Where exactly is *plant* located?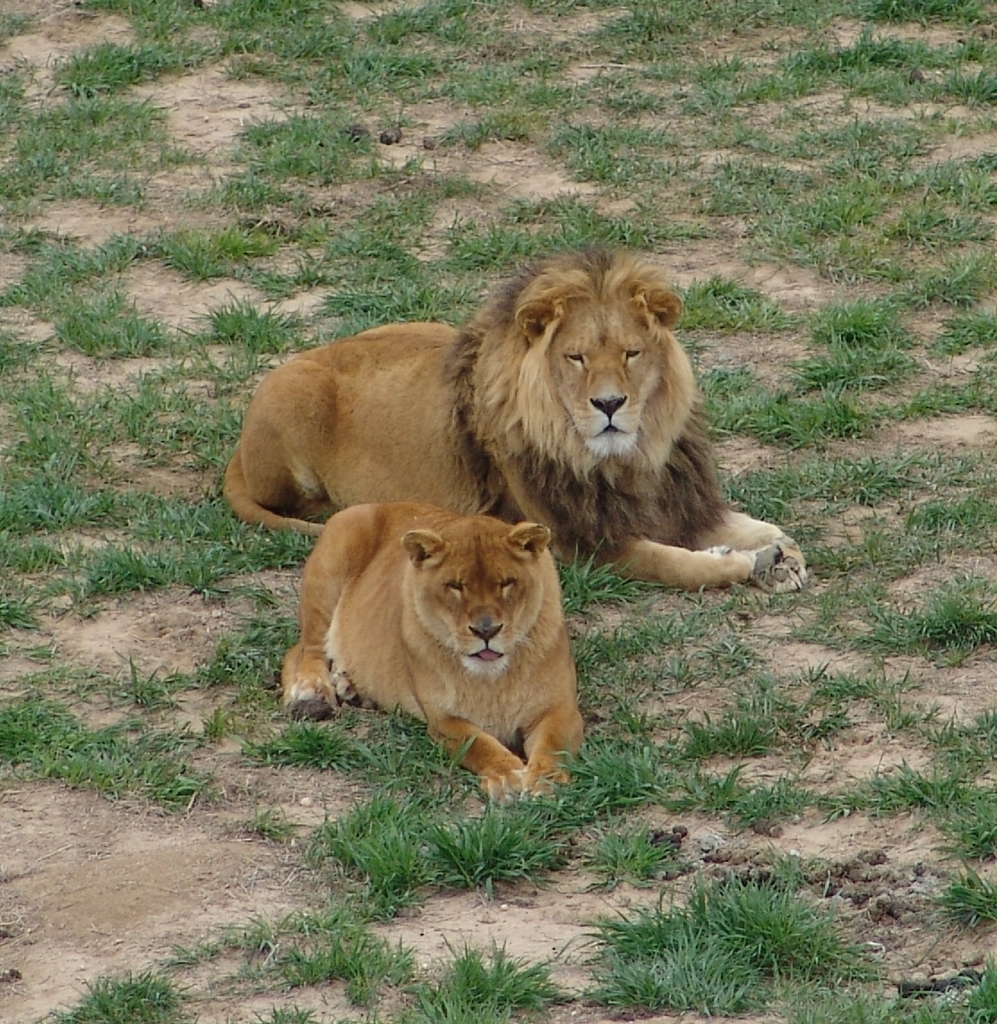
Its bounding box is box(111, 489, 253, 546).
